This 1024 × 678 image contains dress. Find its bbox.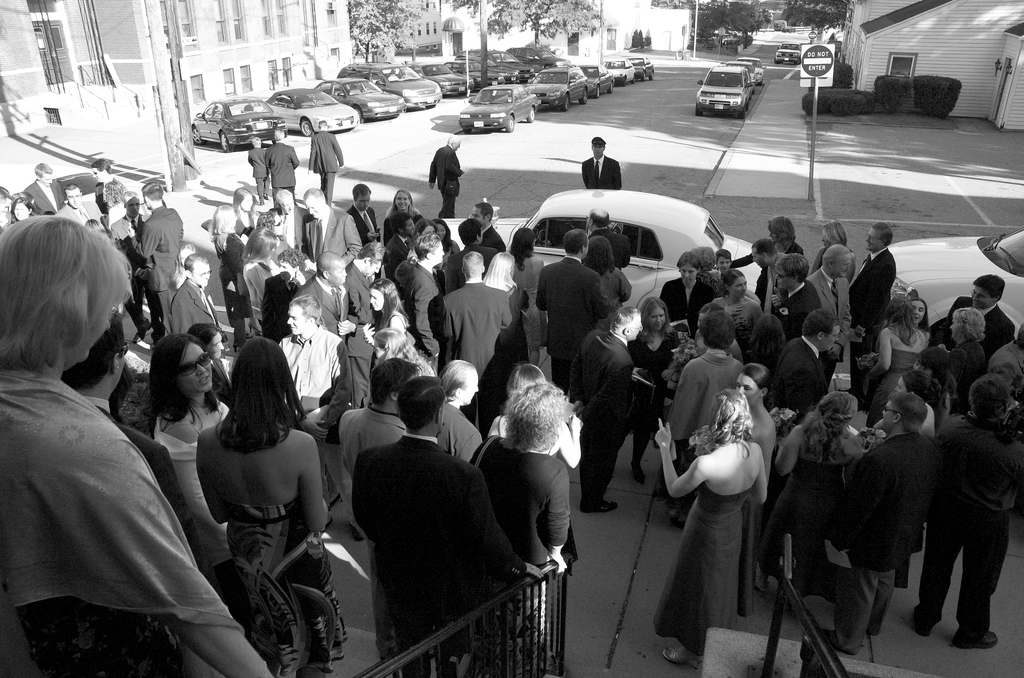
bbox(815, 241, 850, 282).
